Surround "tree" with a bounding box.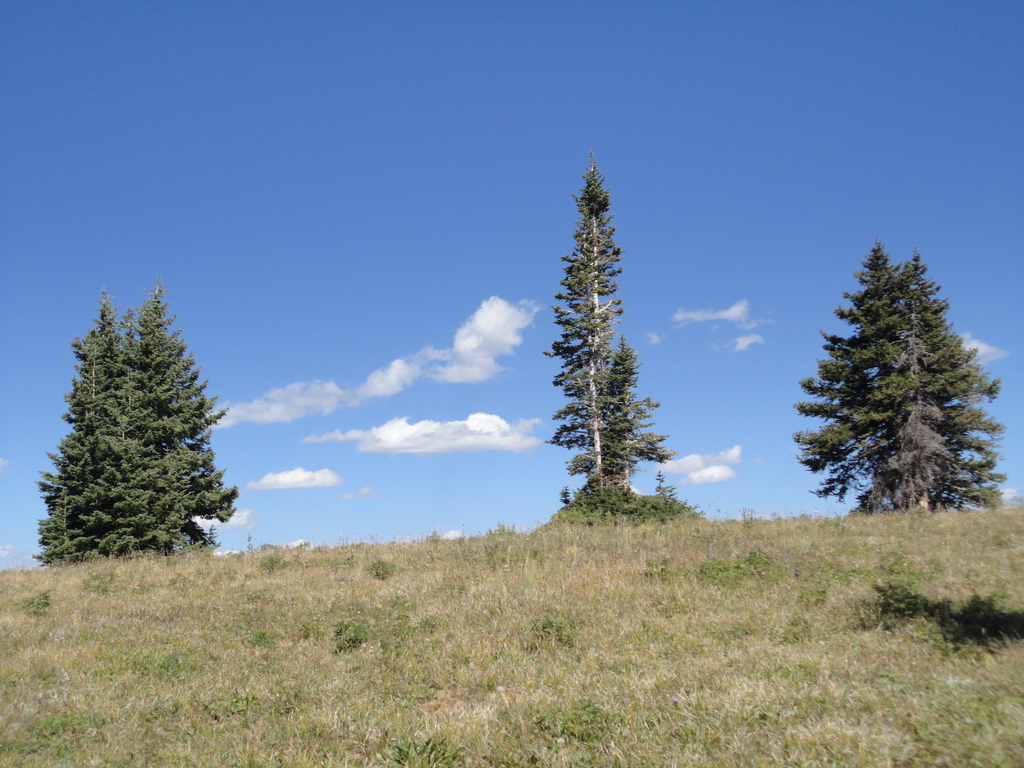
l=26, t=280, r=138, b=566.
